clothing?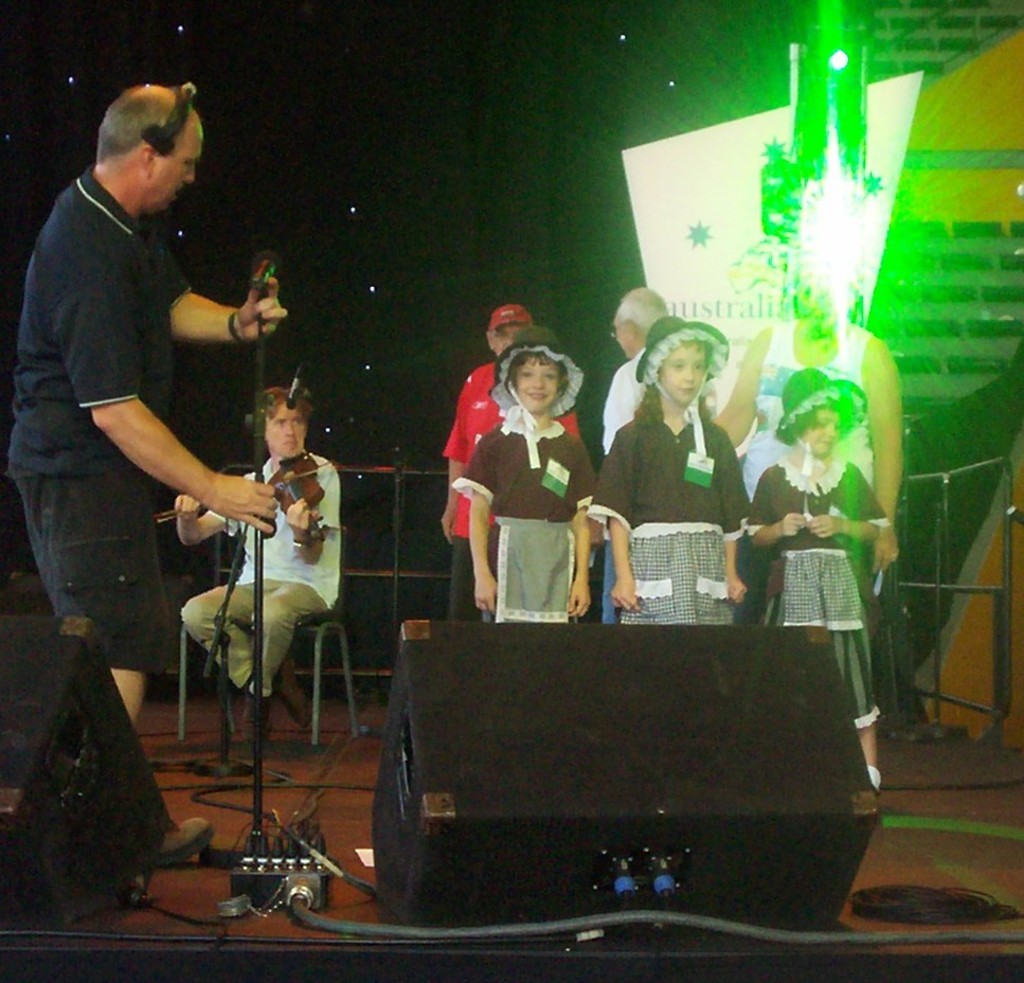
(0,163,199,675)
